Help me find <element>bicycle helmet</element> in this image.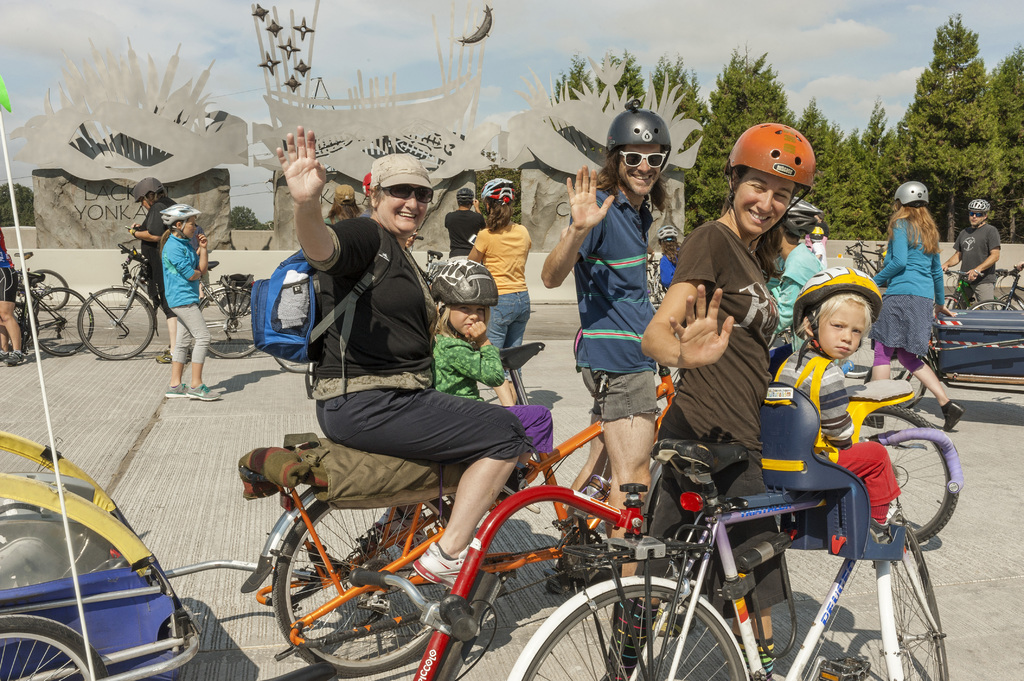
Found it: box(434, 249, 499, 308).
